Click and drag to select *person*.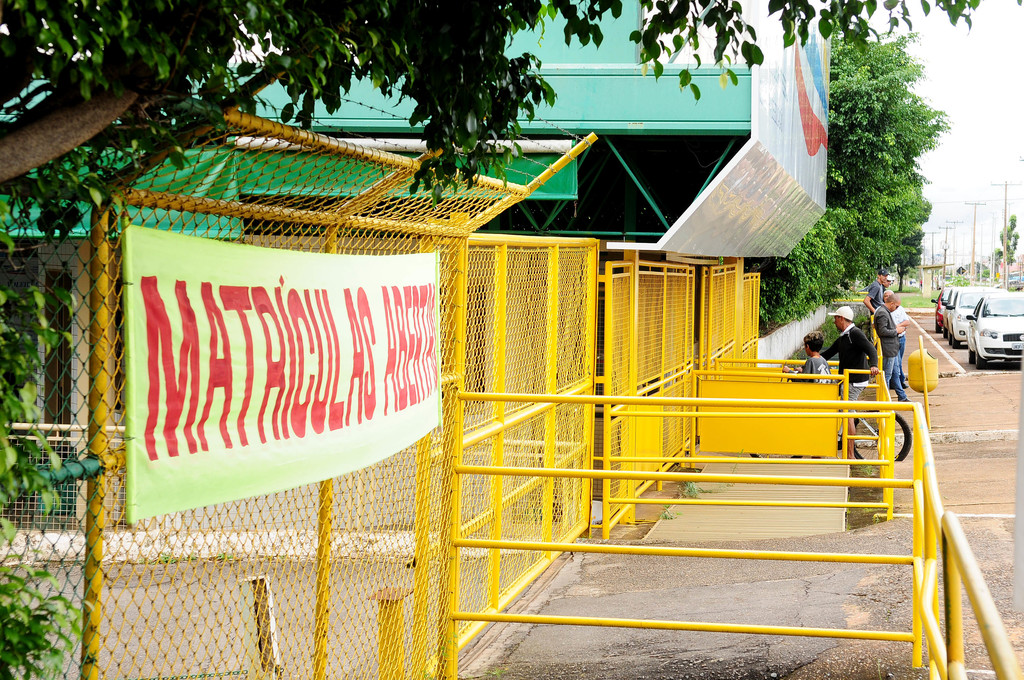
Selection: {"x1": 833, "y1": 298, "x2": 889, "y2": 403}.
